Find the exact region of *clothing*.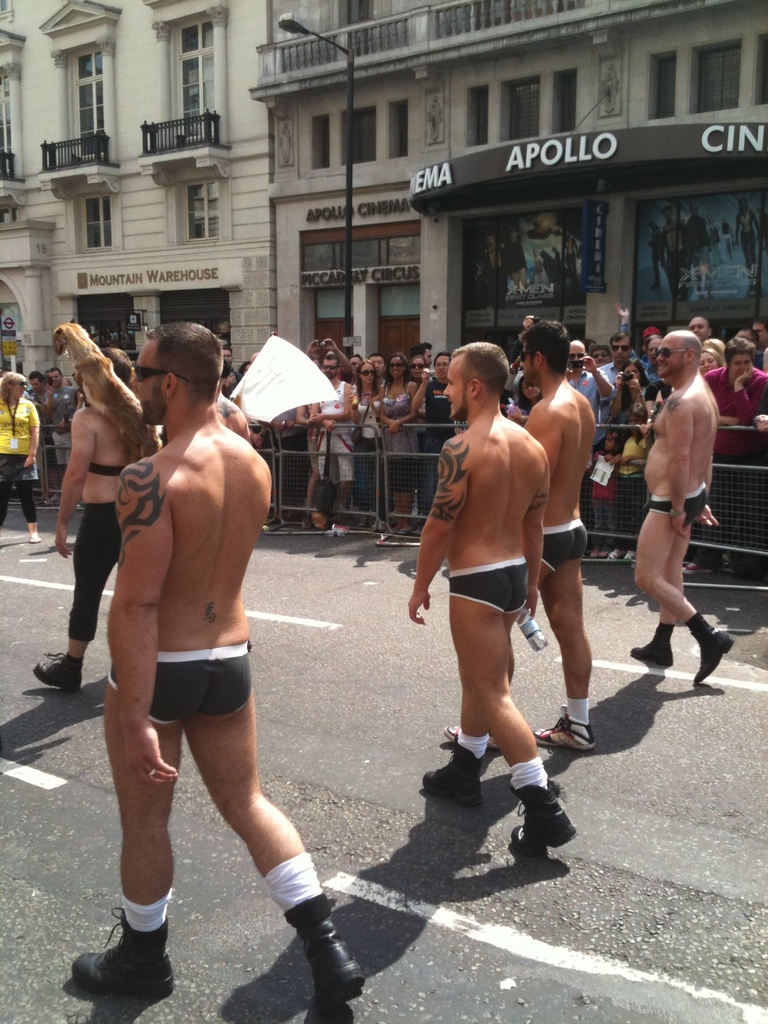
Exact region: [left=315, top=384, right=360, bottom=481].
